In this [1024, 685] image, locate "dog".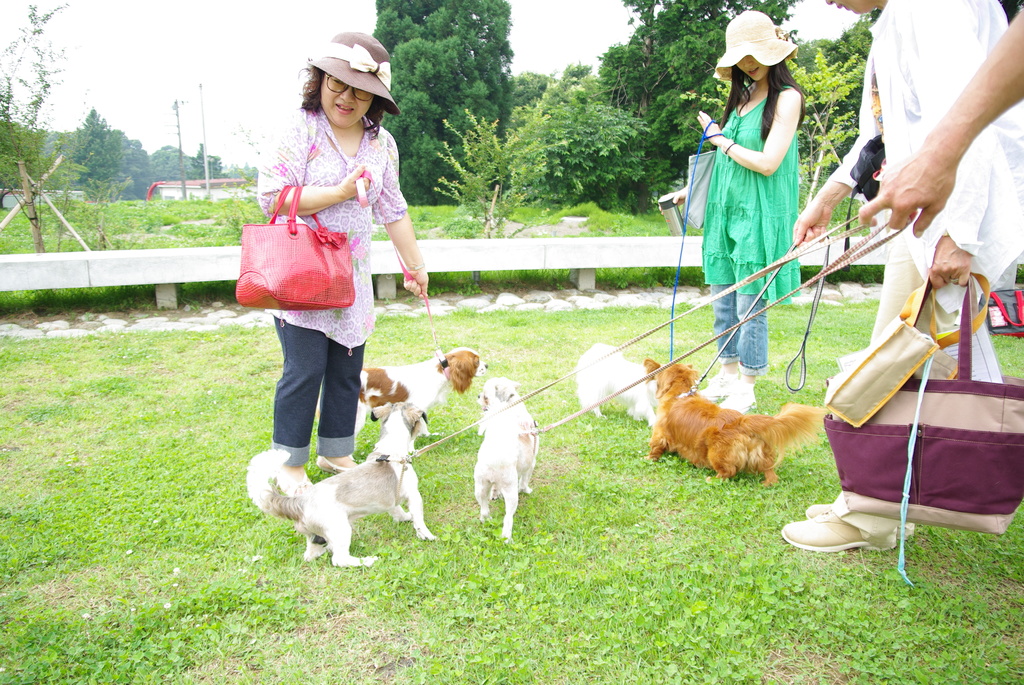
Bounding box: left=576, top=340, right=700, bottom=423.
